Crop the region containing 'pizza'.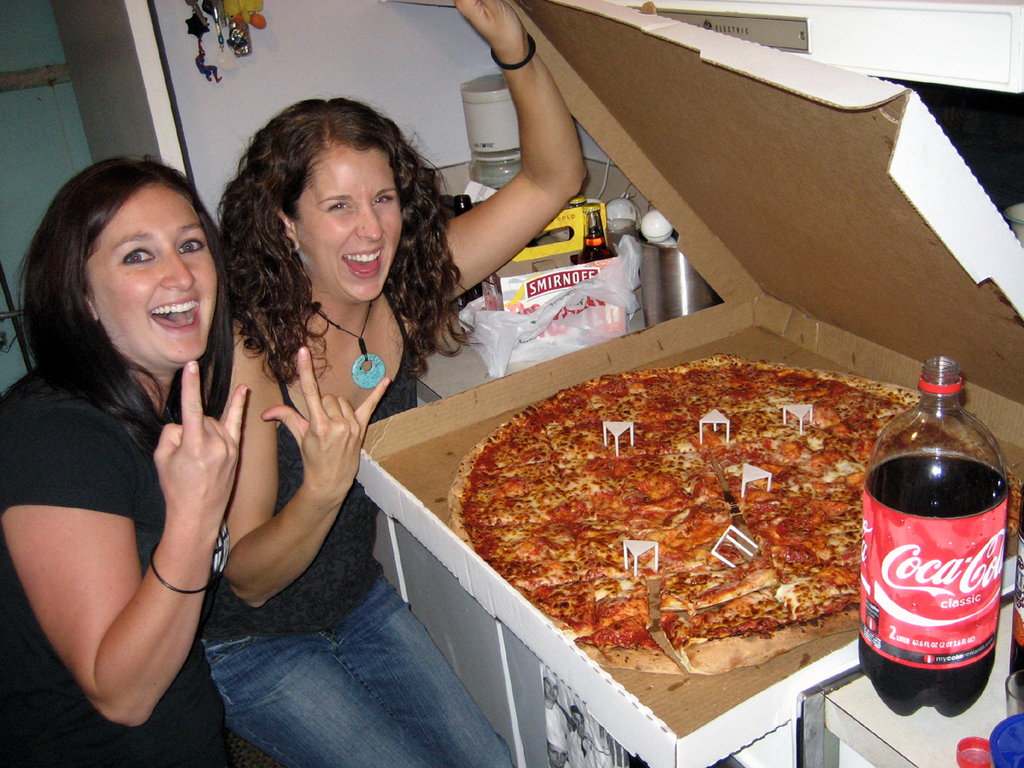
Crop region: crop(396, 300, 1023, 690).
